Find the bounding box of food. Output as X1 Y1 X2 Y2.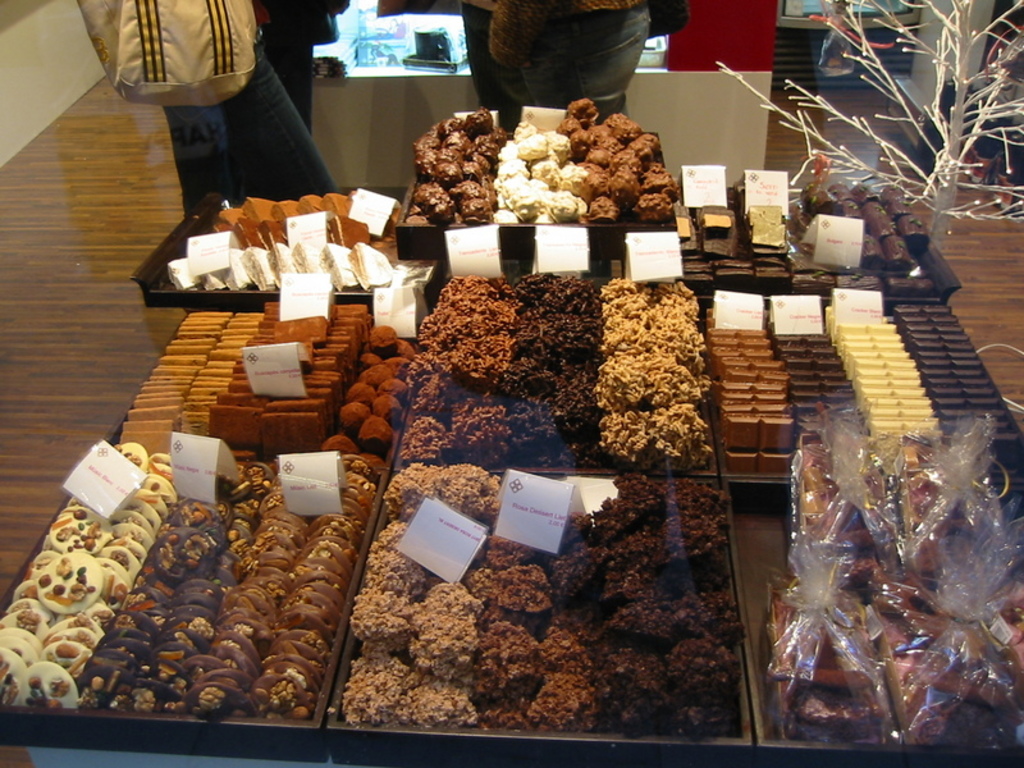
215 211 239 230.
